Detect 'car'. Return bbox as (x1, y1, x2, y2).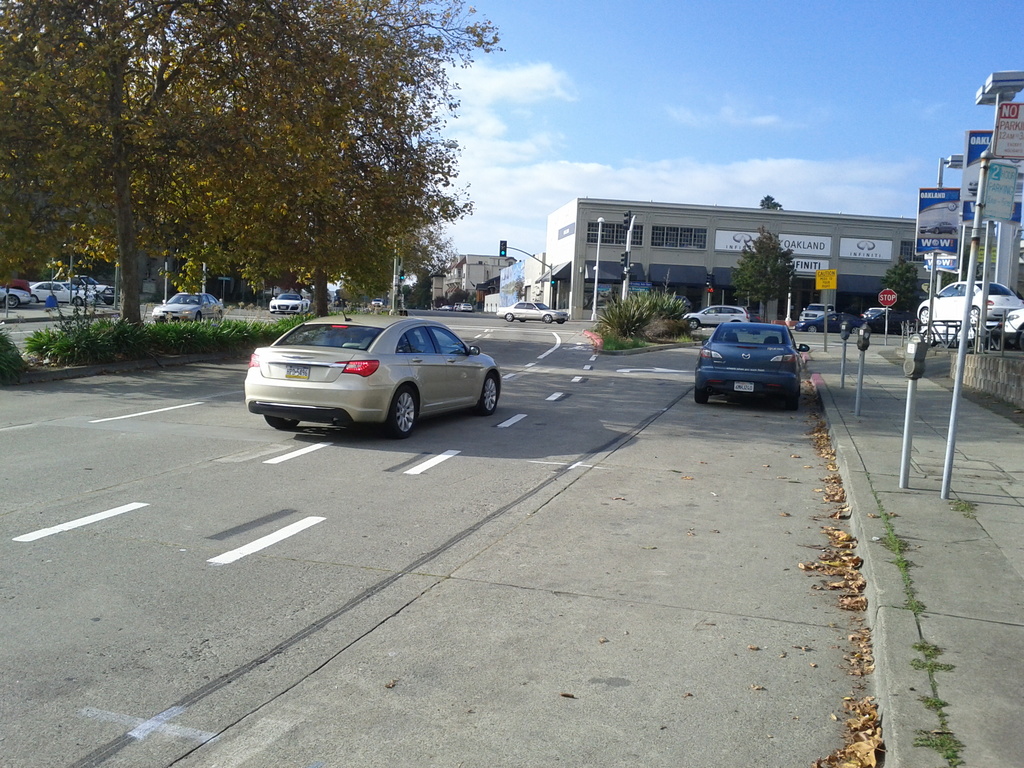
(493, 298, 568, 324).
